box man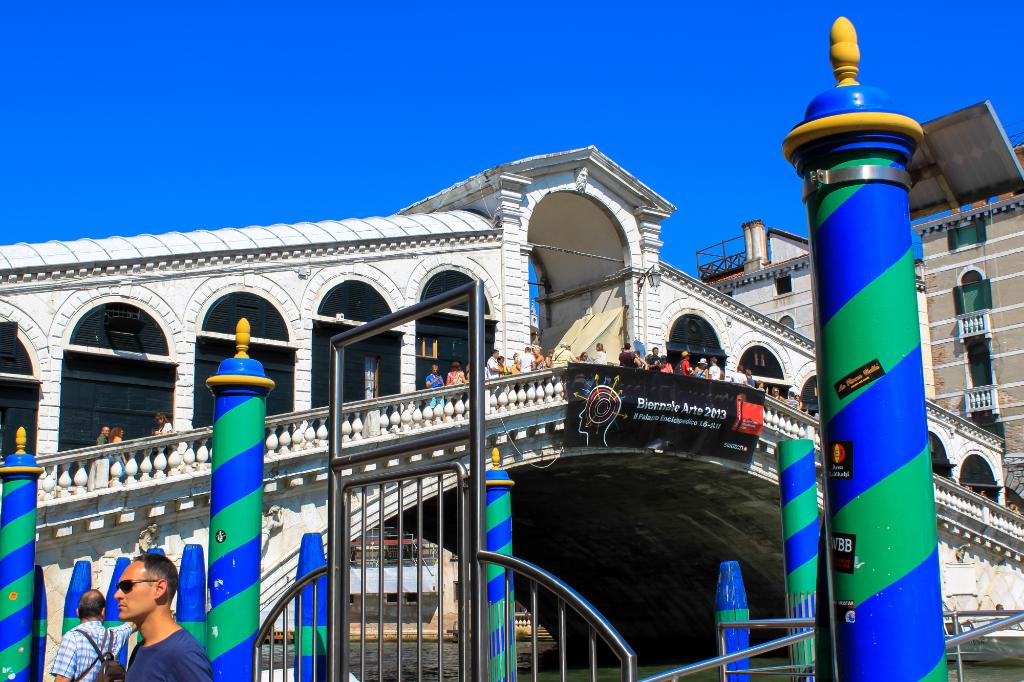
left=680, top=349, right=694, bottom=374
